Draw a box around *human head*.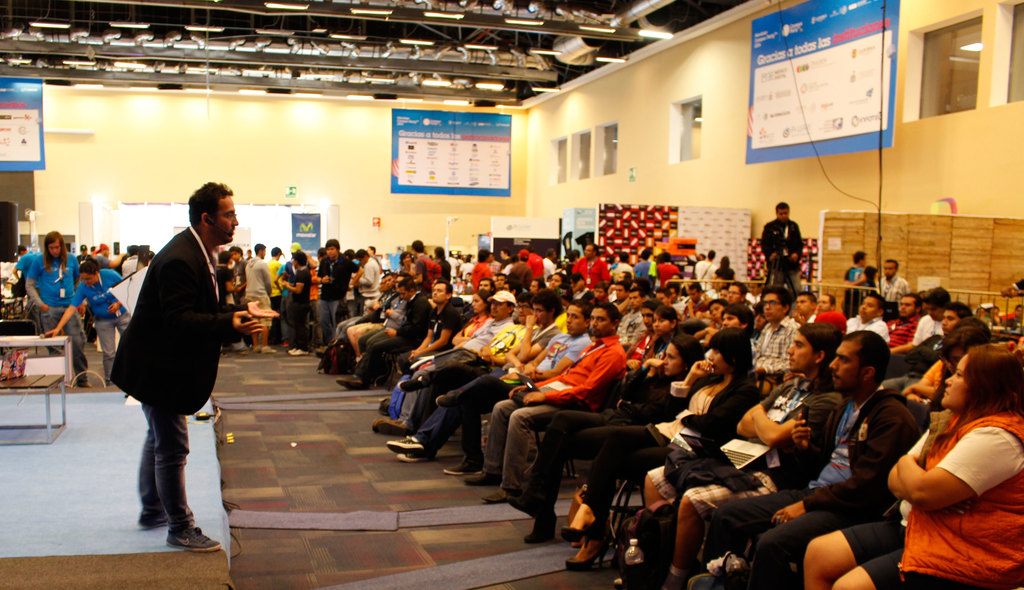
bbox=(532, 287, 561, 326).
